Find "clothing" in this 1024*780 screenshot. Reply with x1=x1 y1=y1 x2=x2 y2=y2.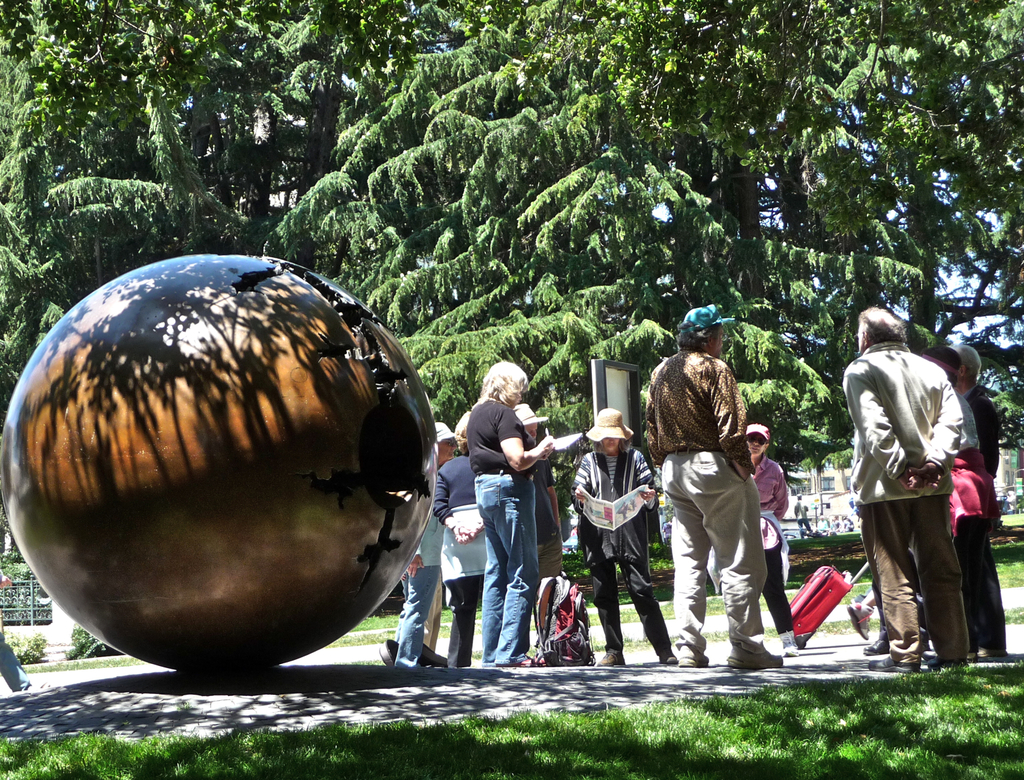
x1=566 y1=429 x2=689 y2=667.
